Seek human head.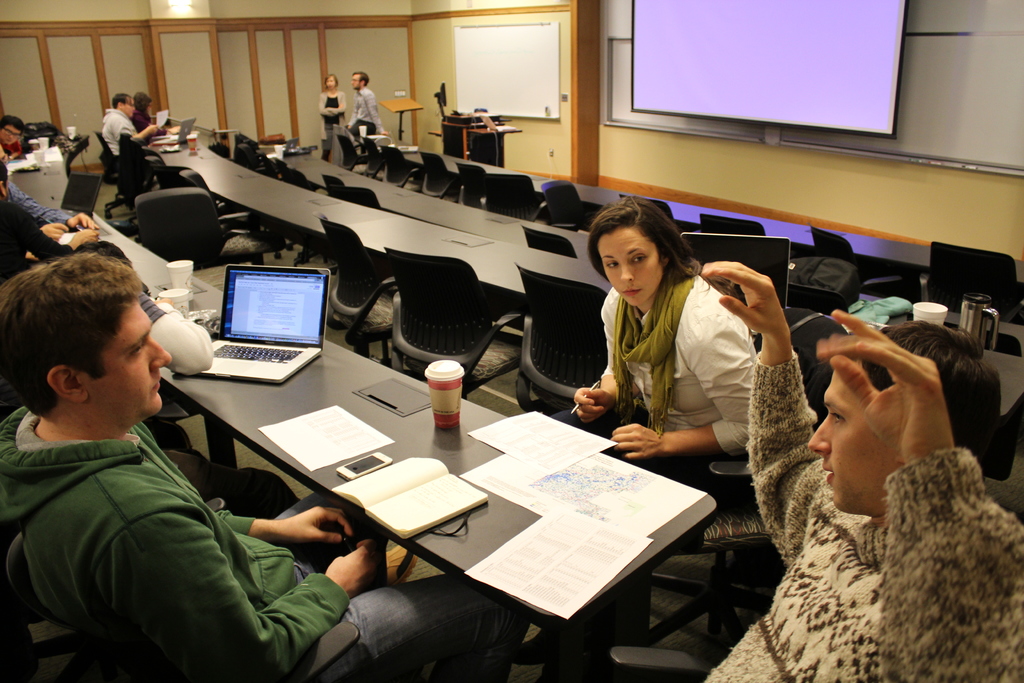
<region>7, 240, 177, 450</region>.
